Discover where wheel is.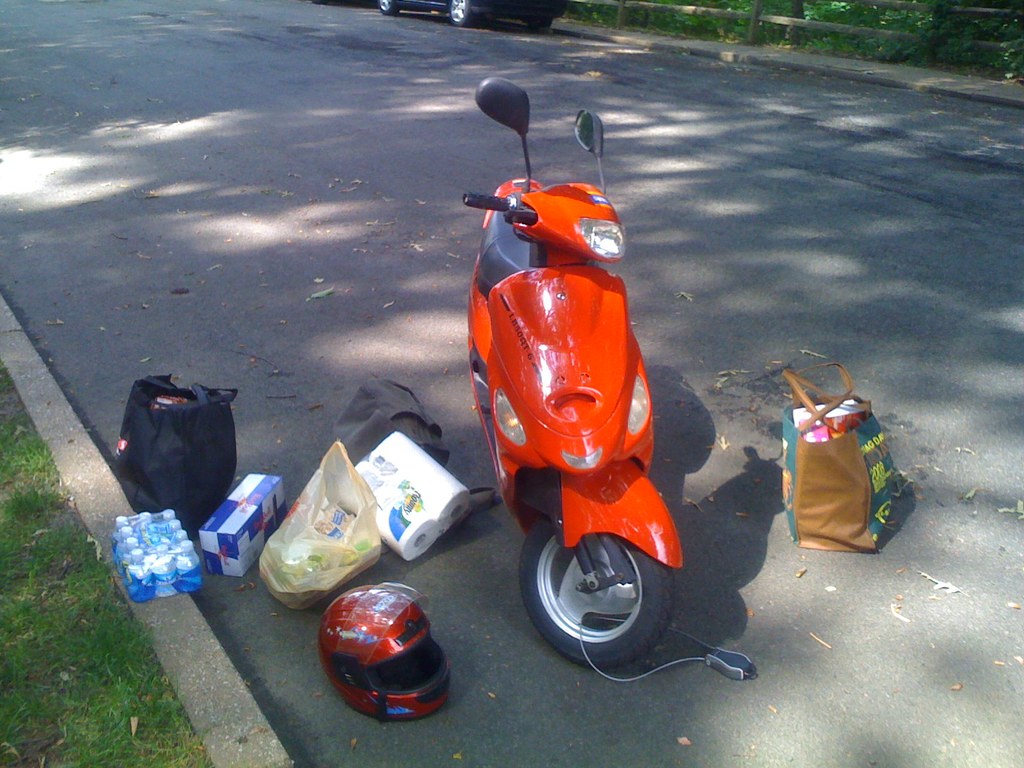
Discovered at 381,3,399,15.
